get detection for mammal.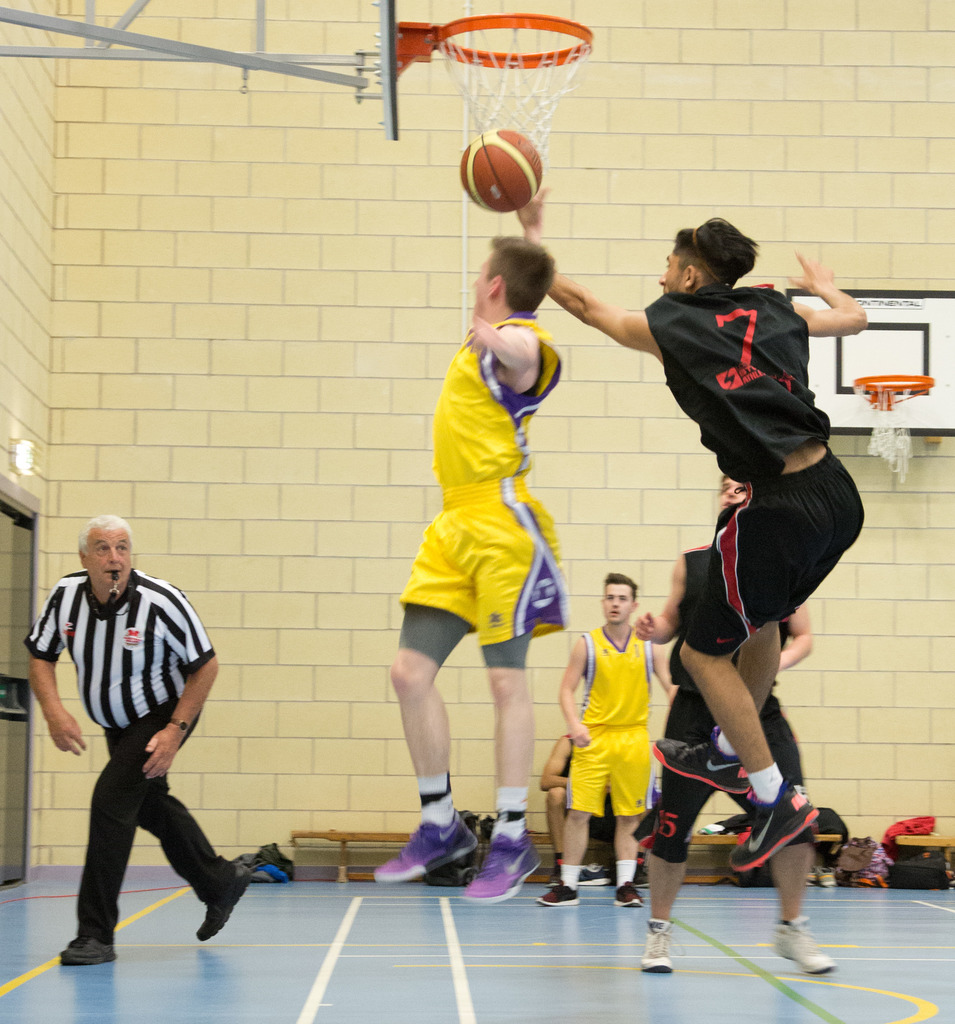
Detection: bbox(20, 515, 253, 955).
